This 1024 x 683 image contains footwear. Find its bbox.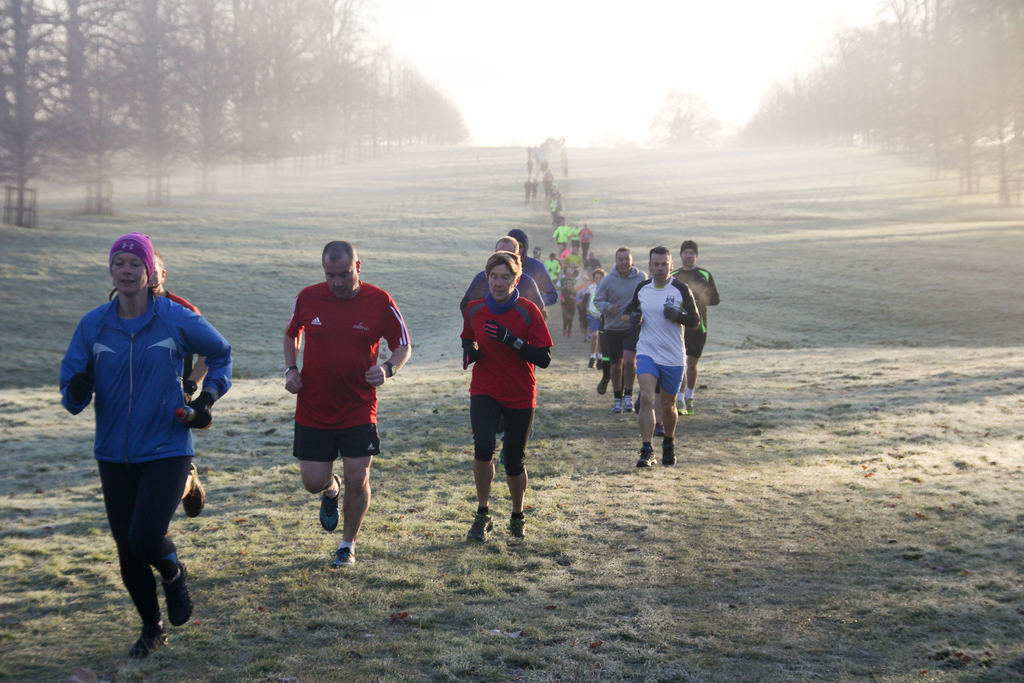
<box>168,567,195,630</box>.
